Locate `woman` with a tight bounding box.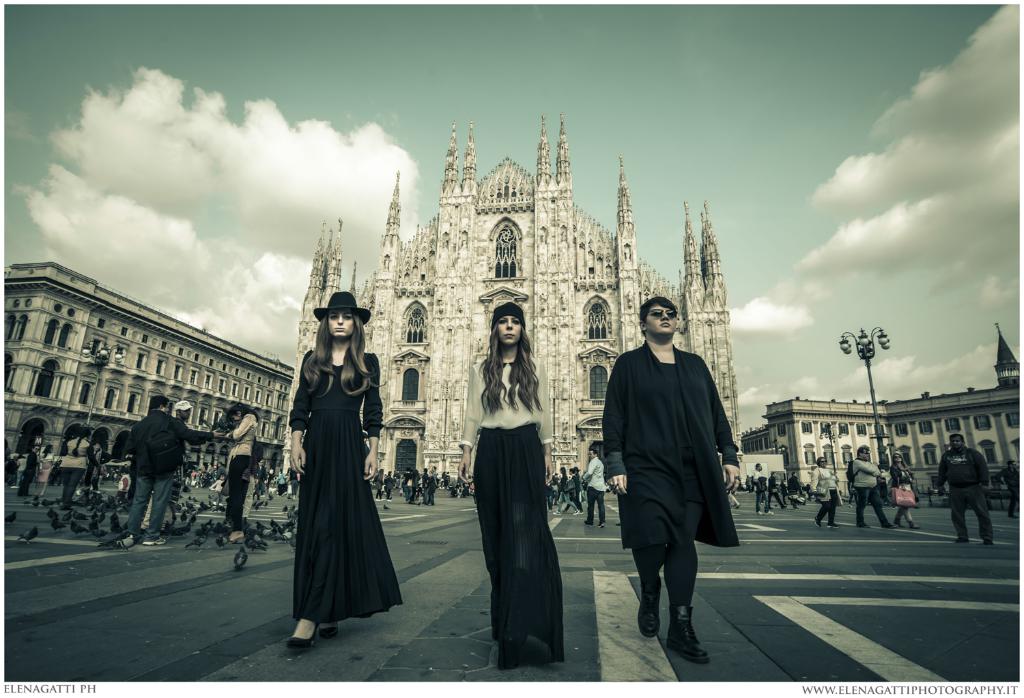
rect(809, 455, 842, 530).
